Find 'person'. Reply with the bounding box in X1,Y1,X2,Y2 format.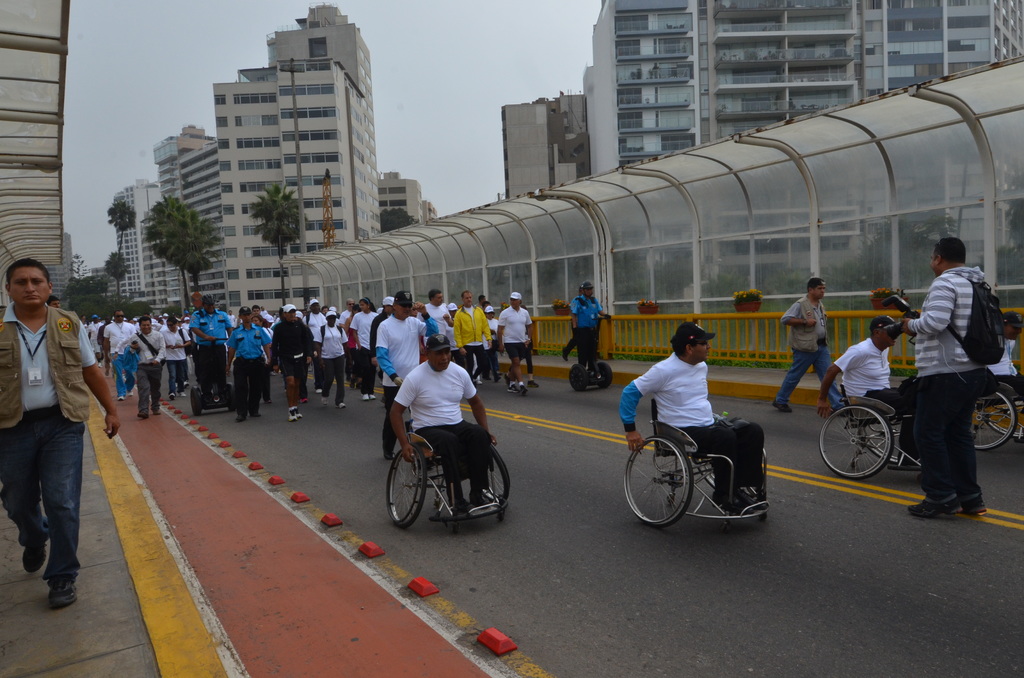
618,322,765,512.
